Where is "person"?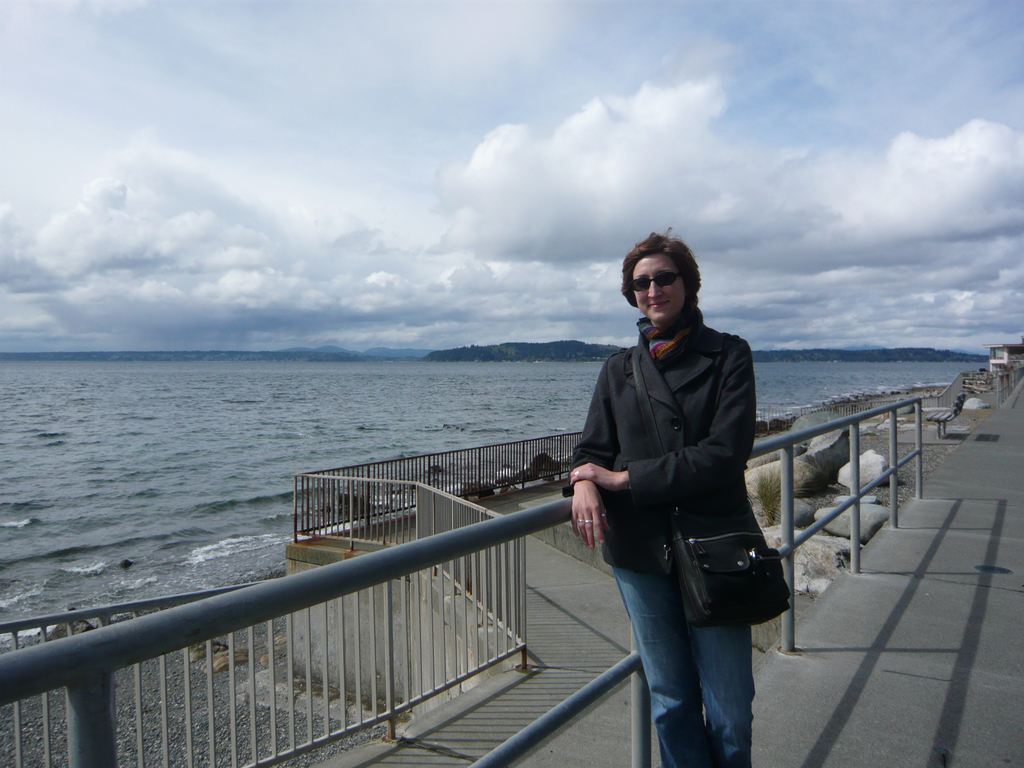
559/221/796/756.
